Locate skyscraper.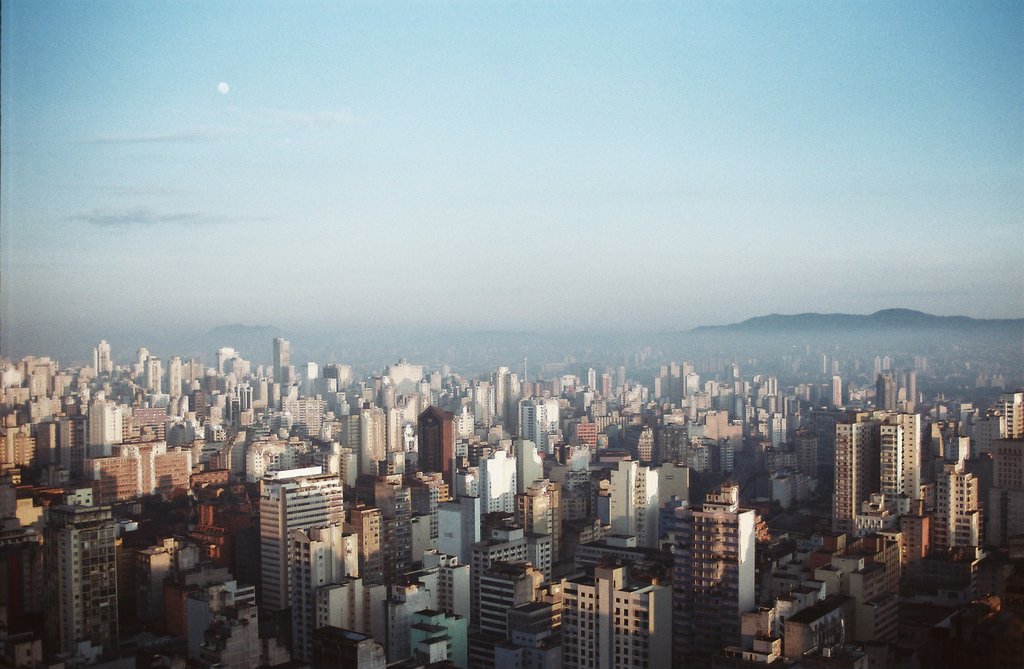
Bounding box: crop(35, 413, 84, 489).
